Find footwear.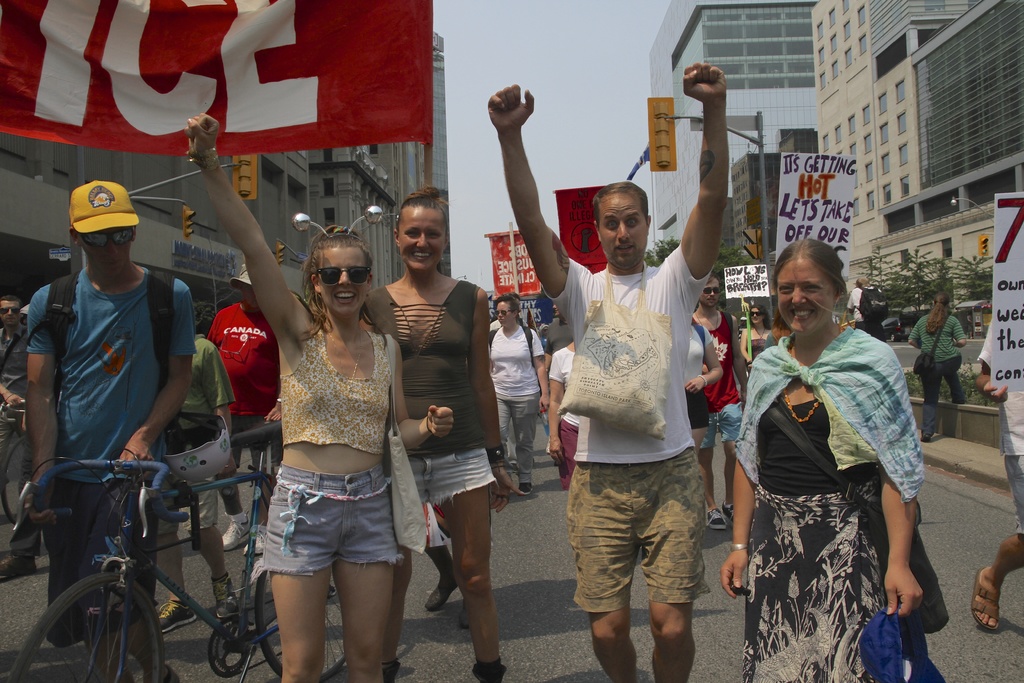
locate(0, 550, 38, 580).
